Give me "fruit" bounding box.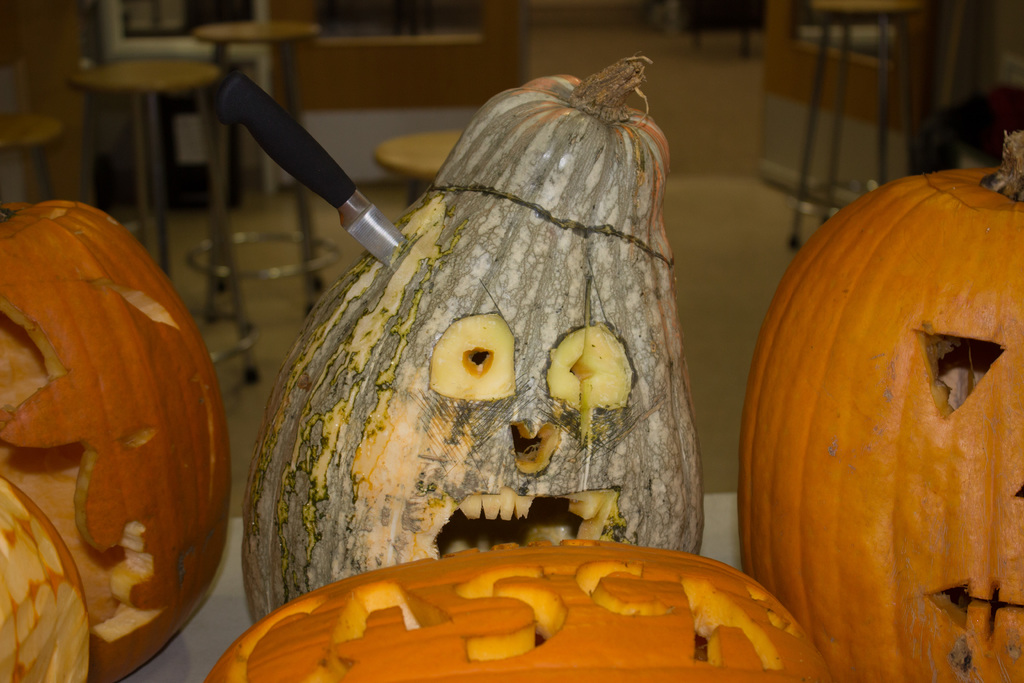
0,226,232,633.
